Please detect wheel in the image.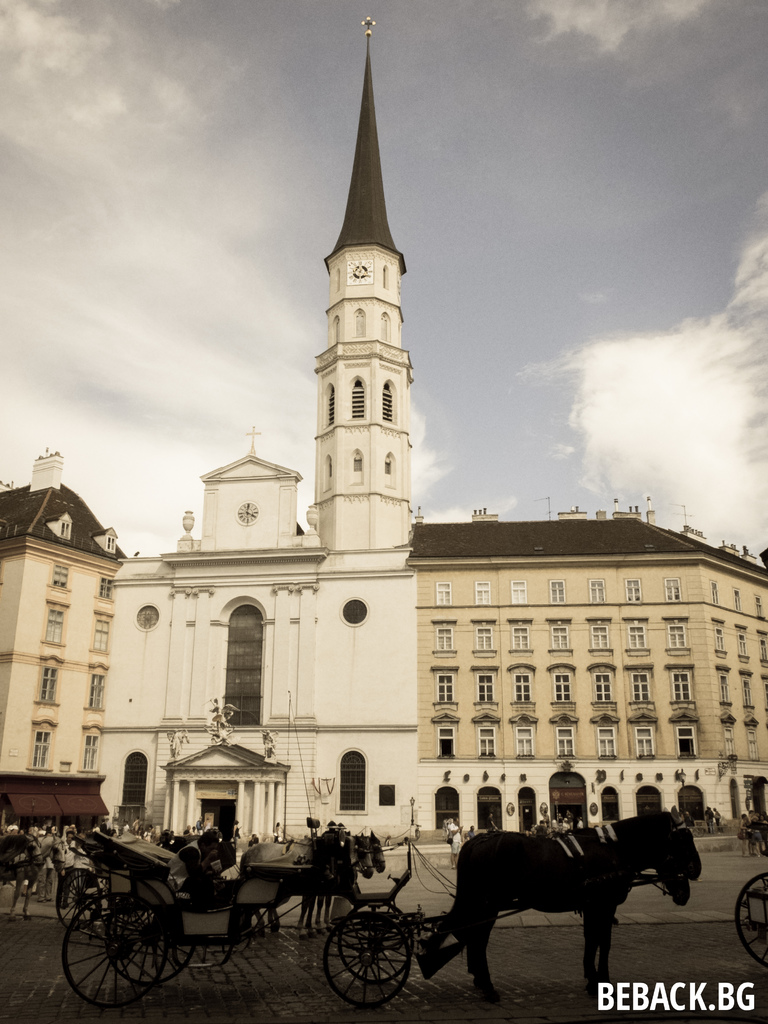
x1=102 y1=900 x2=195 y2=986.
